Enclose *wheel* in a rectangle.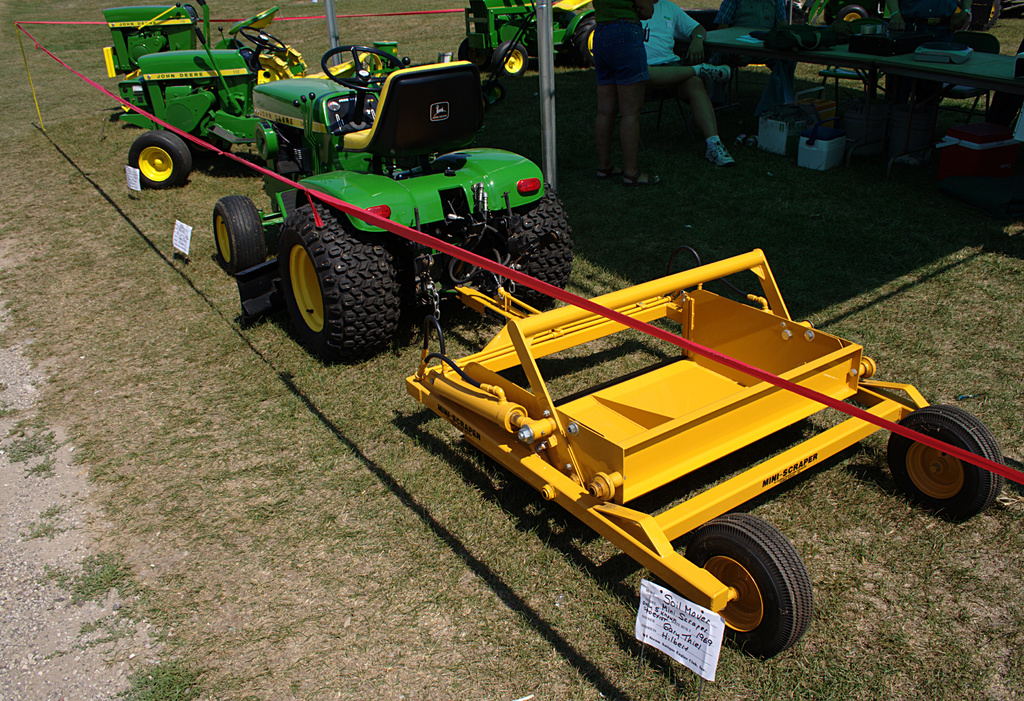
269/208/409/360.
